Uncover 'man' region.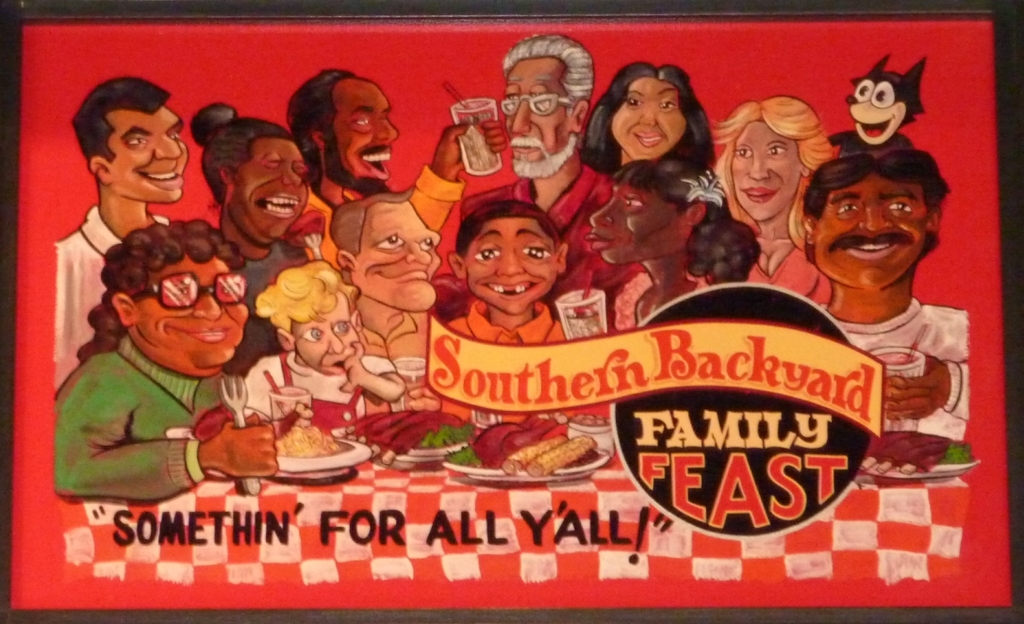
Uncovered: <box>52,72,190,399</box>.
